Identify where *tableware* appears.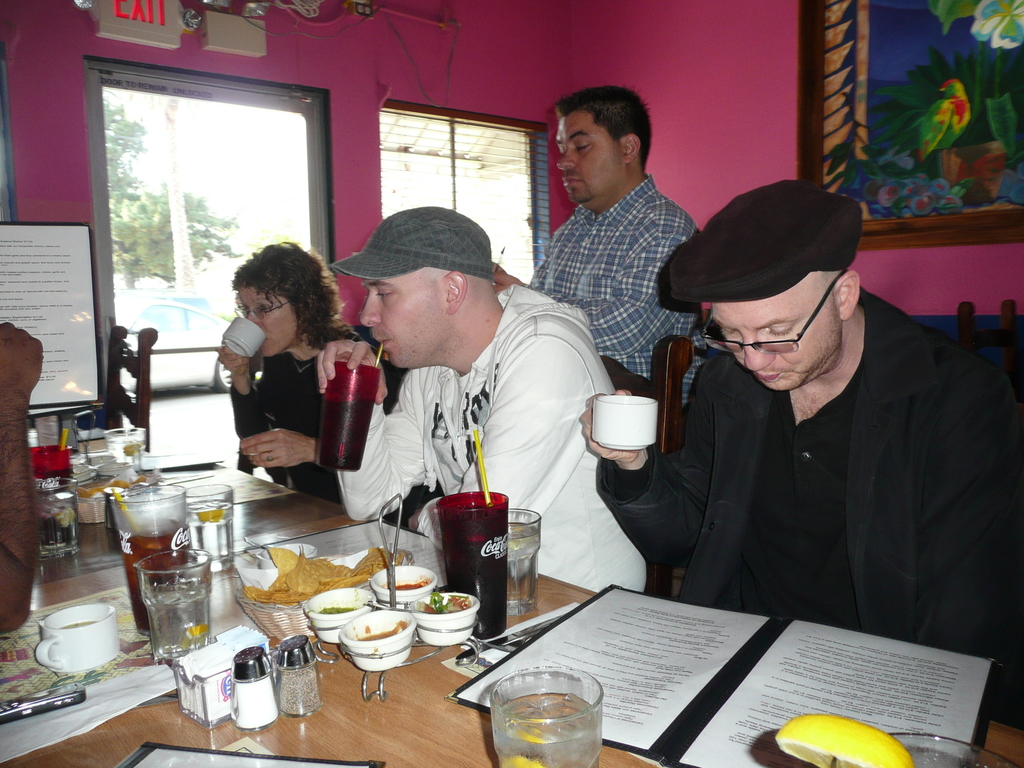
Appears at {"left": 111, "top": 479, "right": 185, "bottom": 628}.
